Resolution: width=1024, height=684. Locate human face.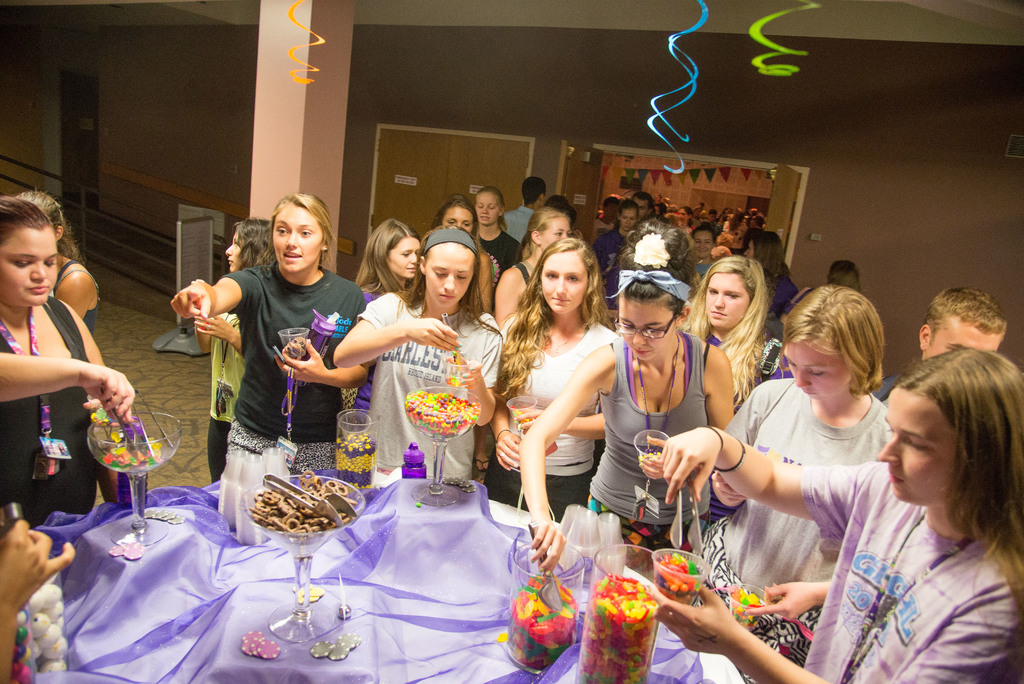
(x1=742, y1=241, x2=755, y2=265).
